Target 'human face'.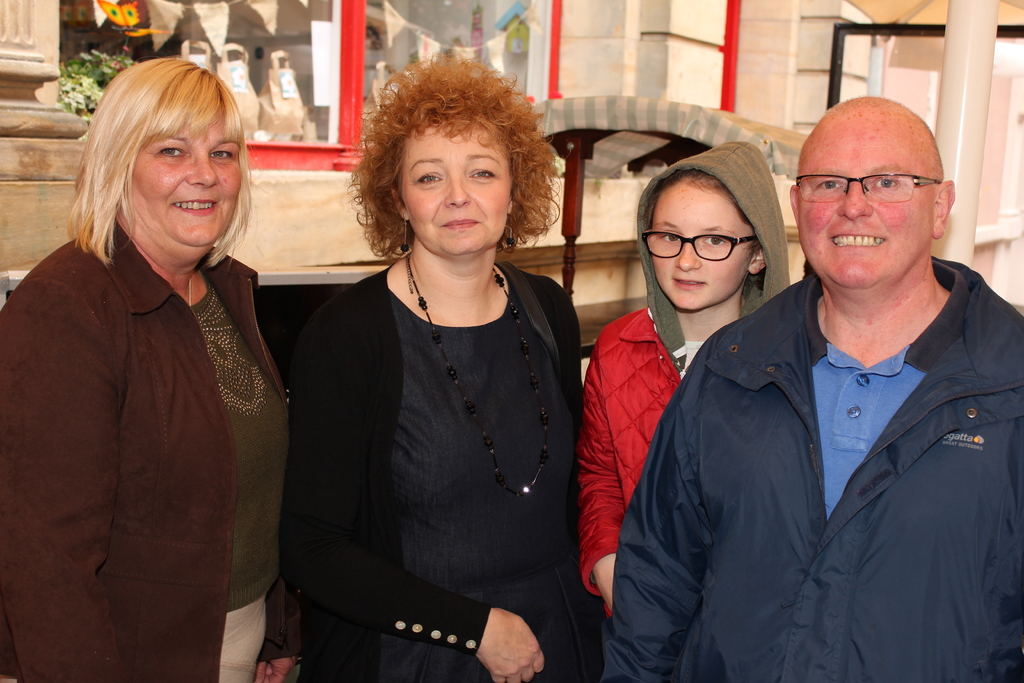
Target region: l=404, t=110, r=519, b=253.
